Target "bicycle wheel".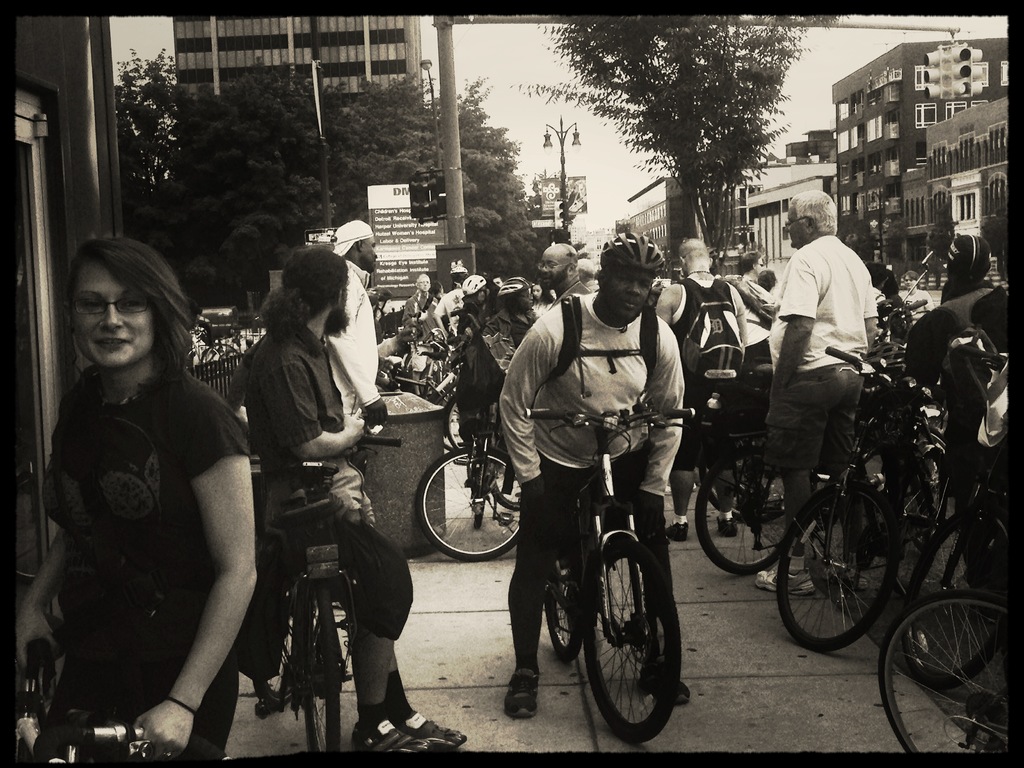
Target region: 414 445 525 559.
